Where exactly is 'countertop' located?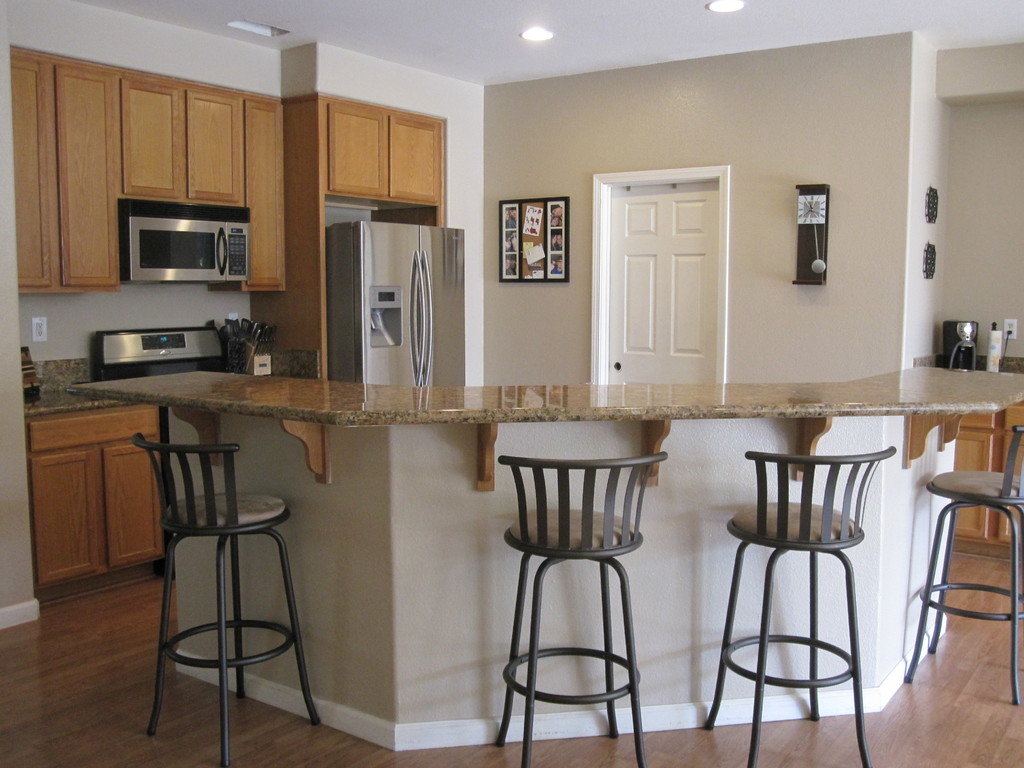
Its bounding box is 24, 389, 140, 419.
